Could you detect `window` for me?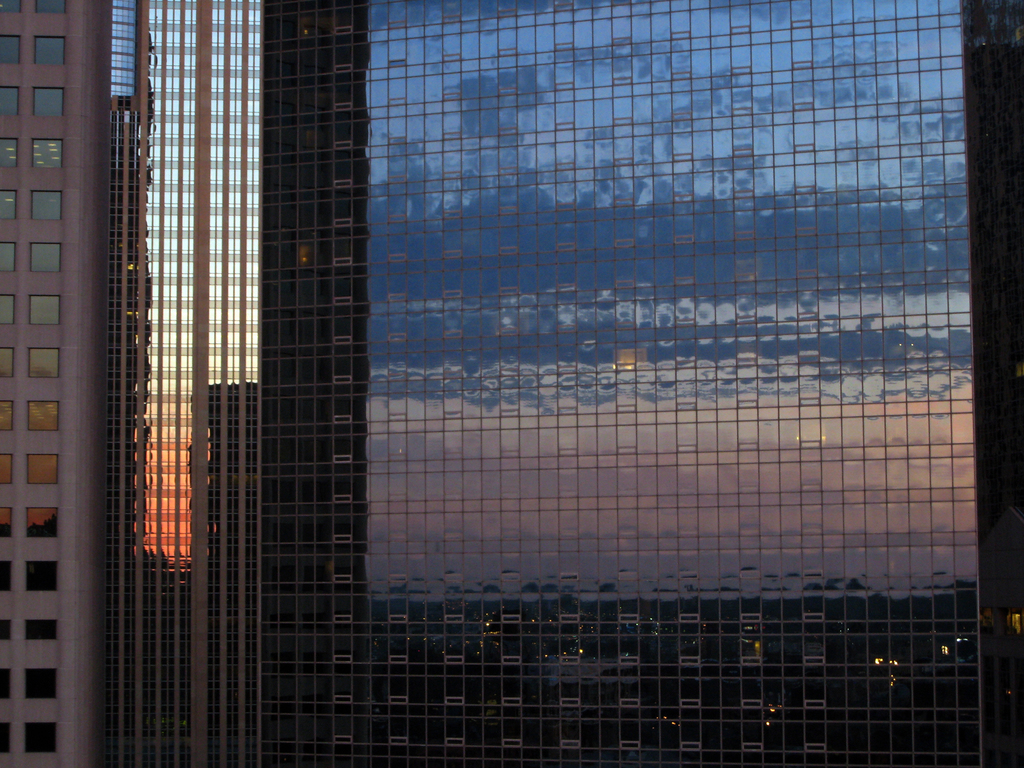
Detection result: [x1=27, y1=620, x2=56, y2=641].
